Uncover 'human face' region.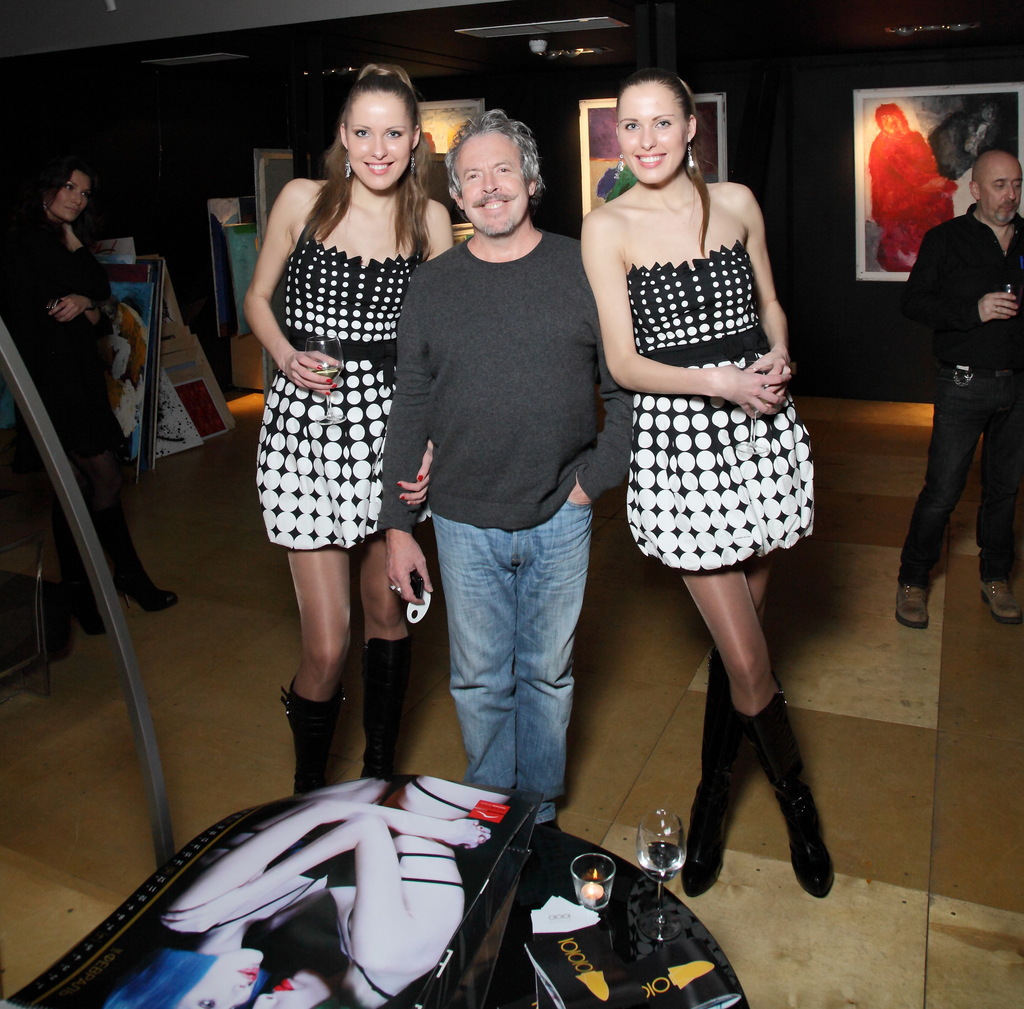
Uncovered: [980, 155, 1023, 221].
